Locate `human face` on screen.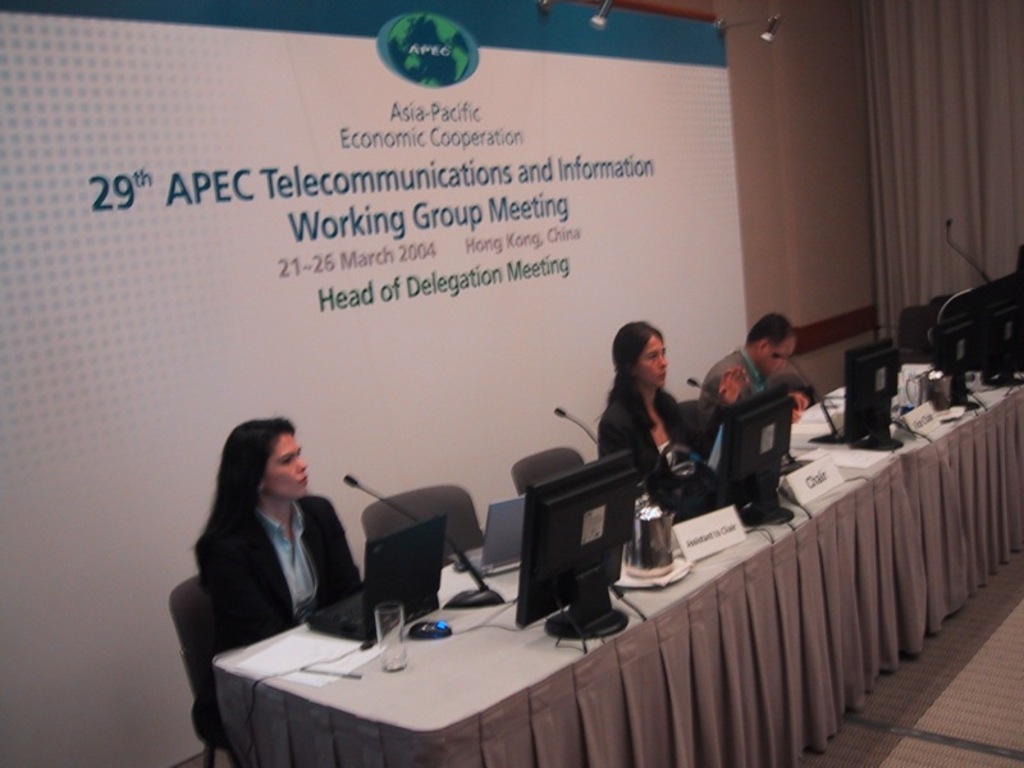
On screen at (left=640, top=334, right=668, bottom=389).
